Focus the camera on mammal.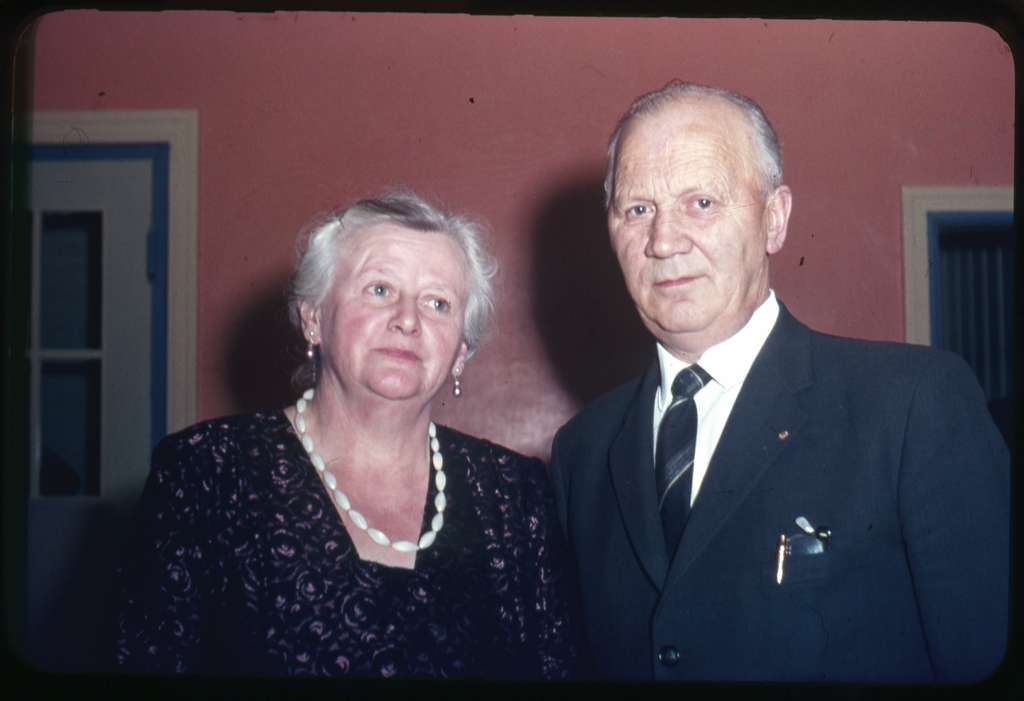
Focus region: pyautogui.locateOnScreen(548, 75, 1016, 691).
